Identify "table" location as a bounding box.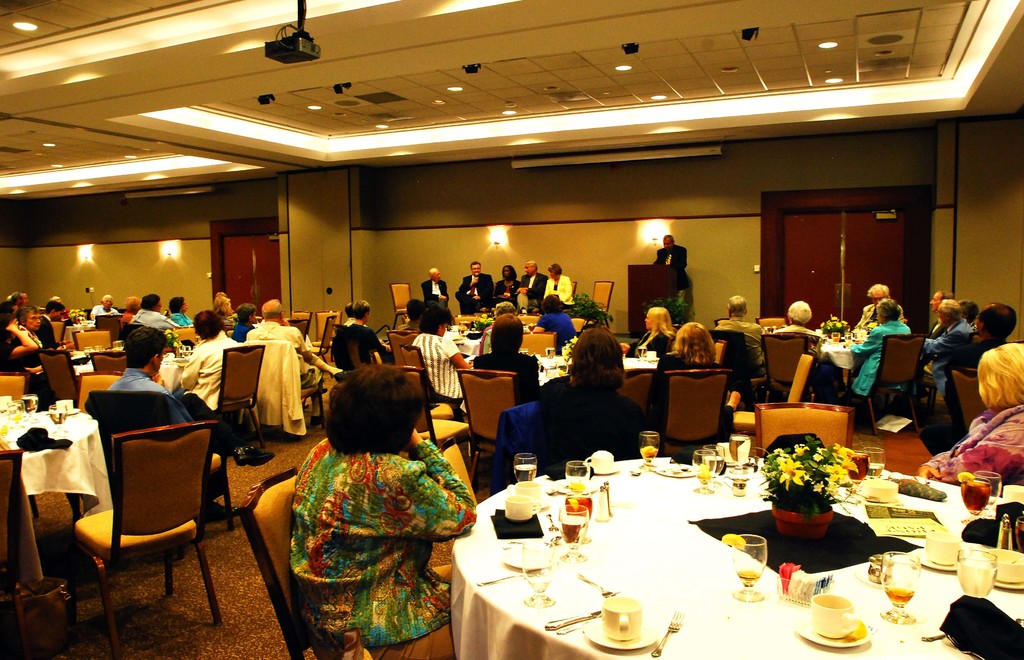
rect(0, 398, 97, 585).
